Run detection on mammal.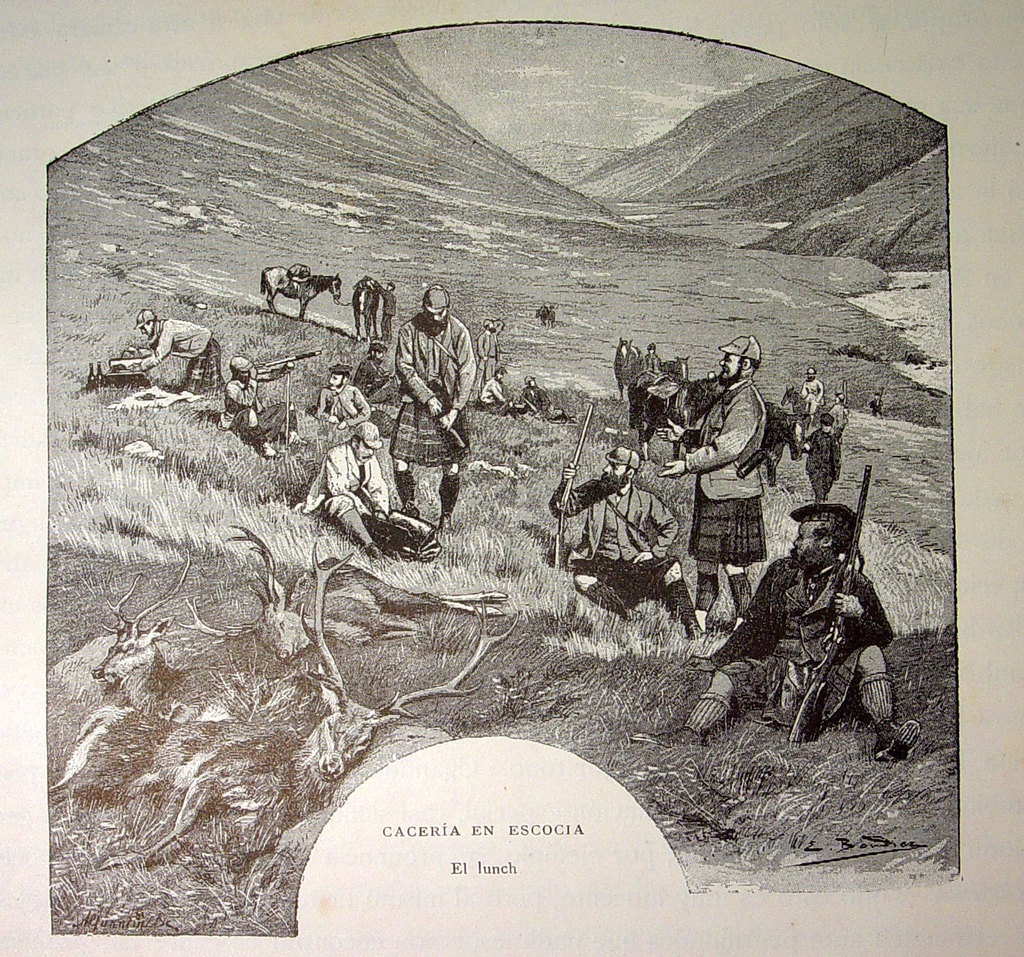
Result: locate(695, 484, 908, 766).
